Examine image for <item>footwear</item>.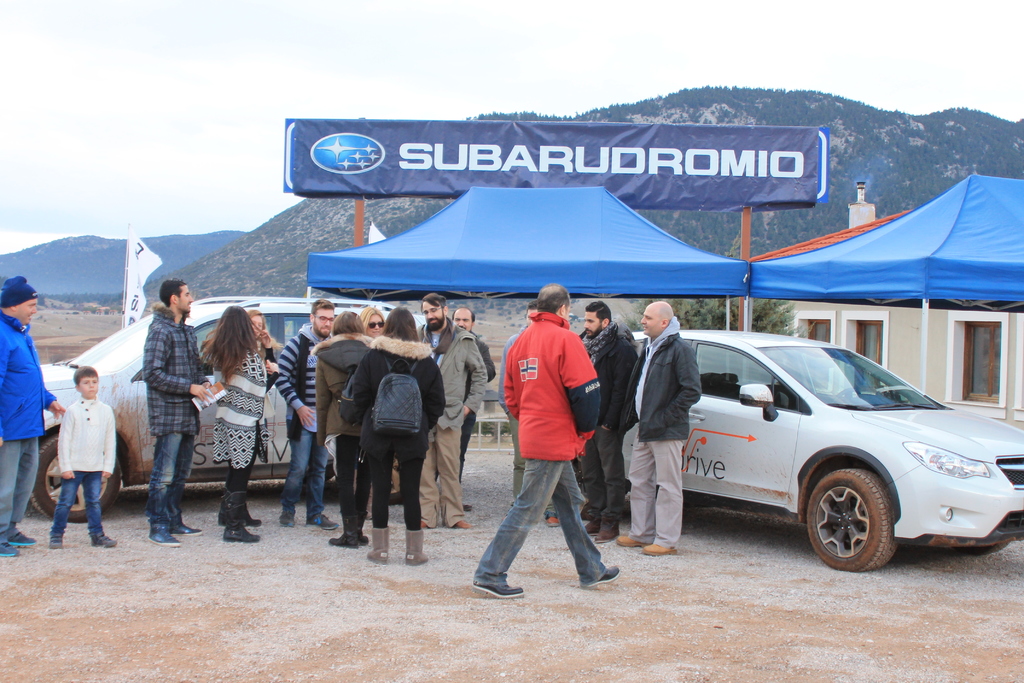
Examination result: locate(0, 544, 20, 561).
